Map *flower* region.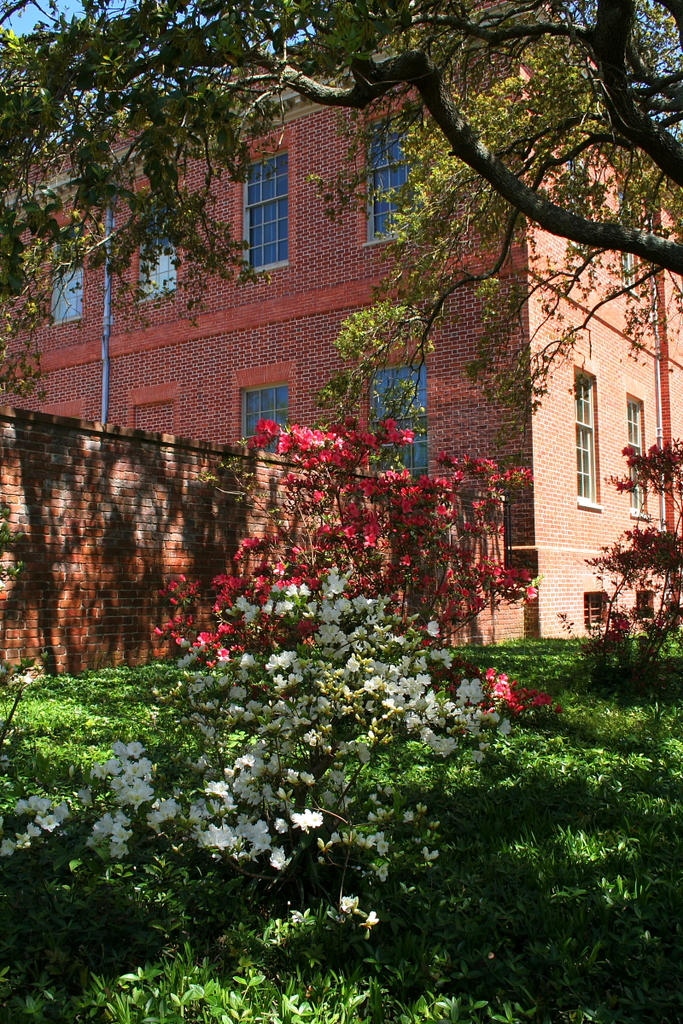
Mapped to <box>266,846,293,878</box>.
